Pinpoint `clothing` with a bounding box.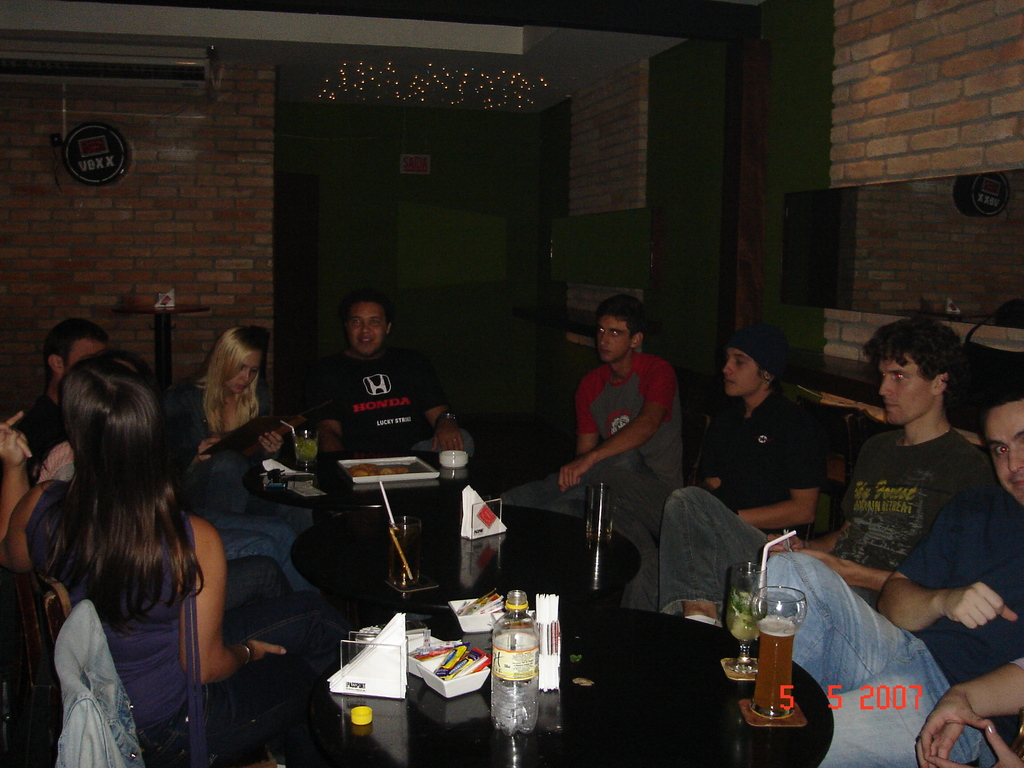
[54,593,134,767].
